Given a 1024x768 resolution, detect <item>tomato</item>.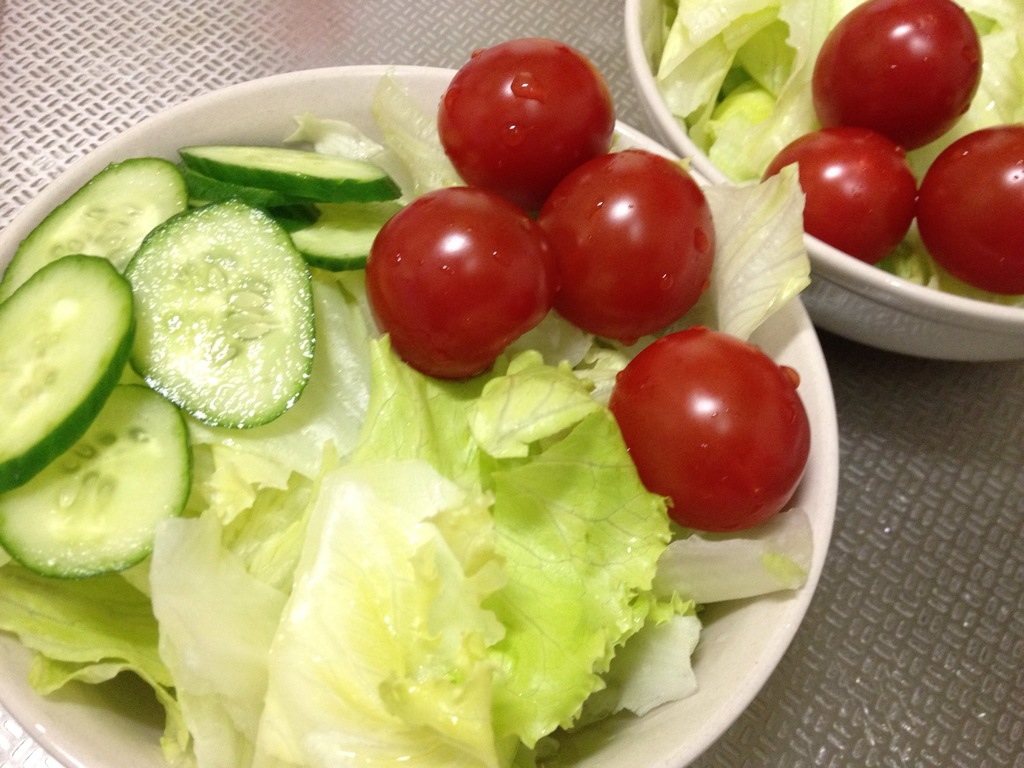
bbox=(364, 182, 567, 382).
